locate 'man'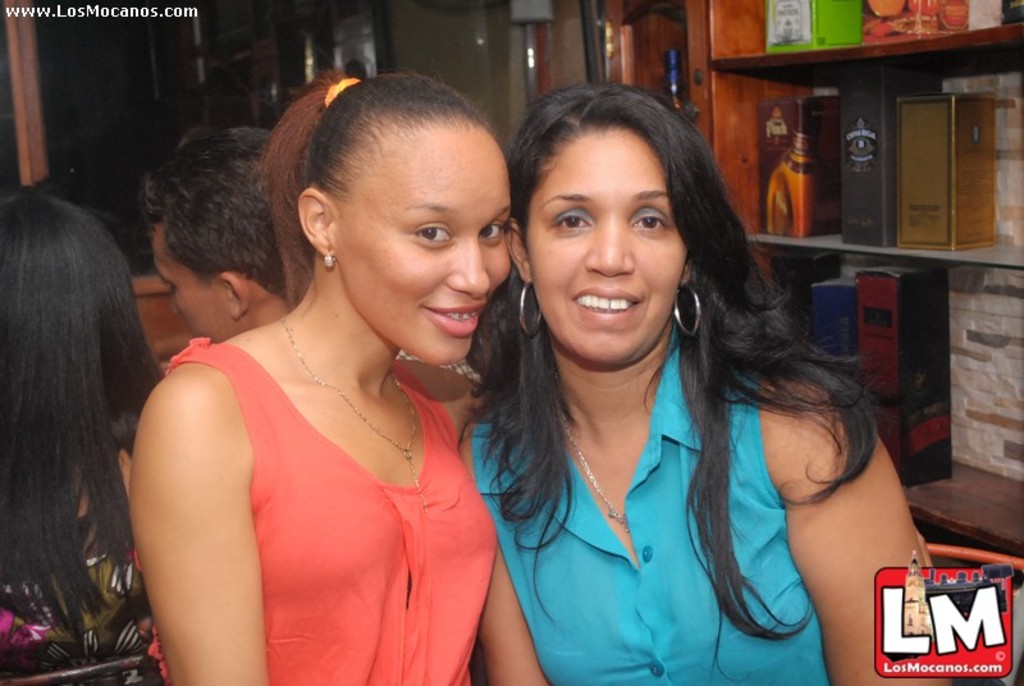
l=141, t=119, r=315, b=331
